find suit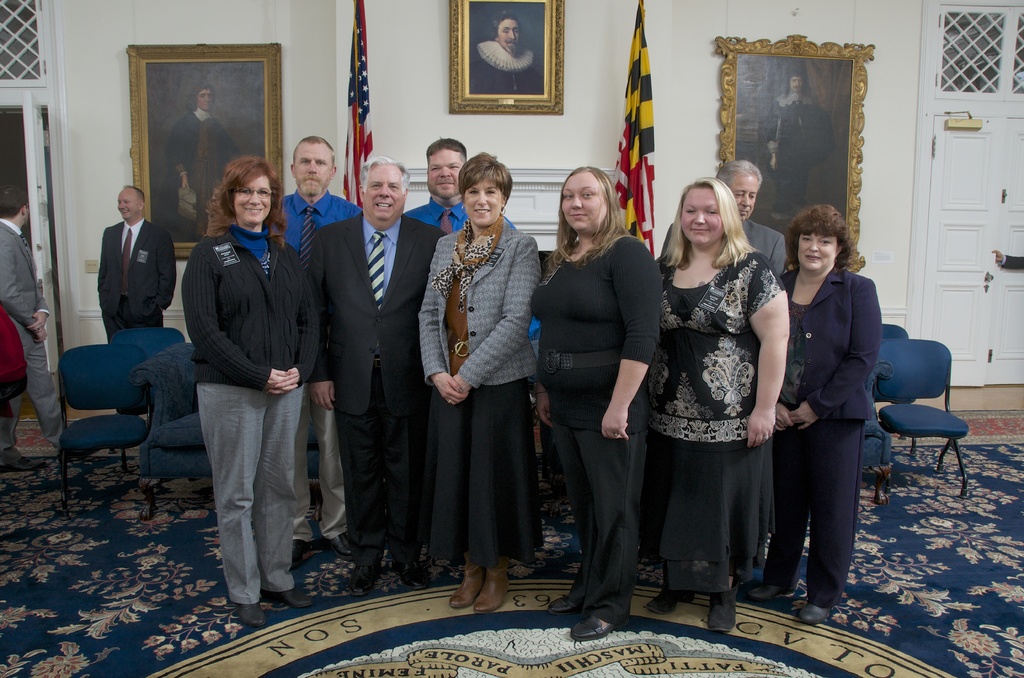
locate(314, 133, 427, 596)
